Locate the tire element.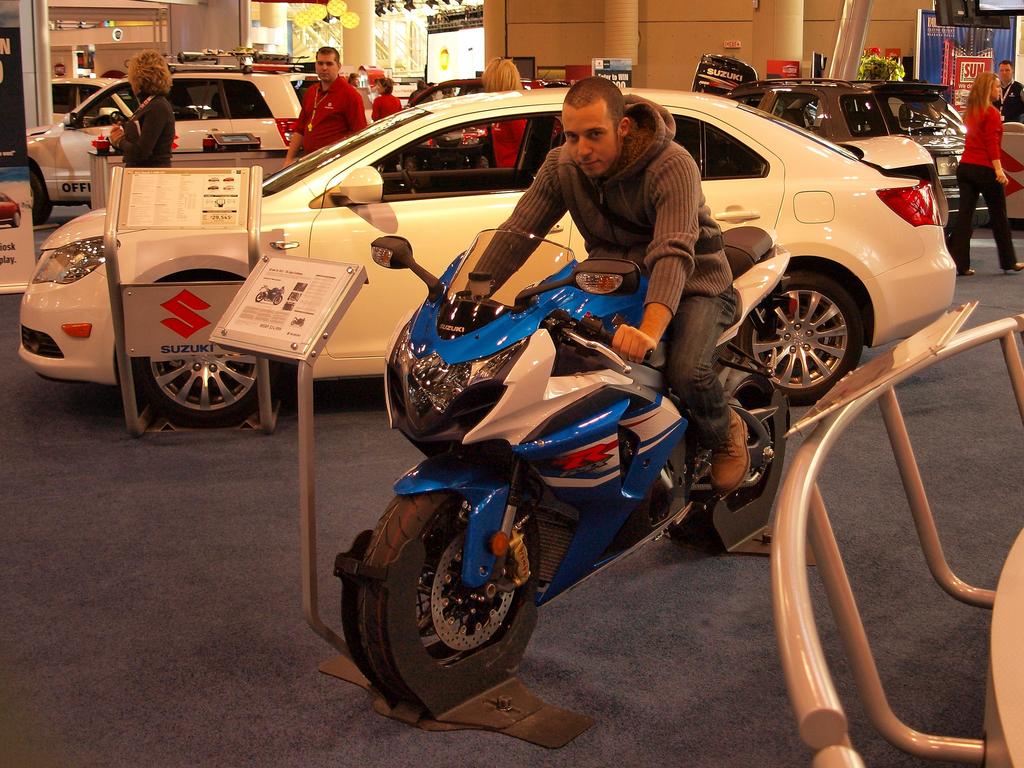
Element bbox: region(26, 170, 52, 226).
